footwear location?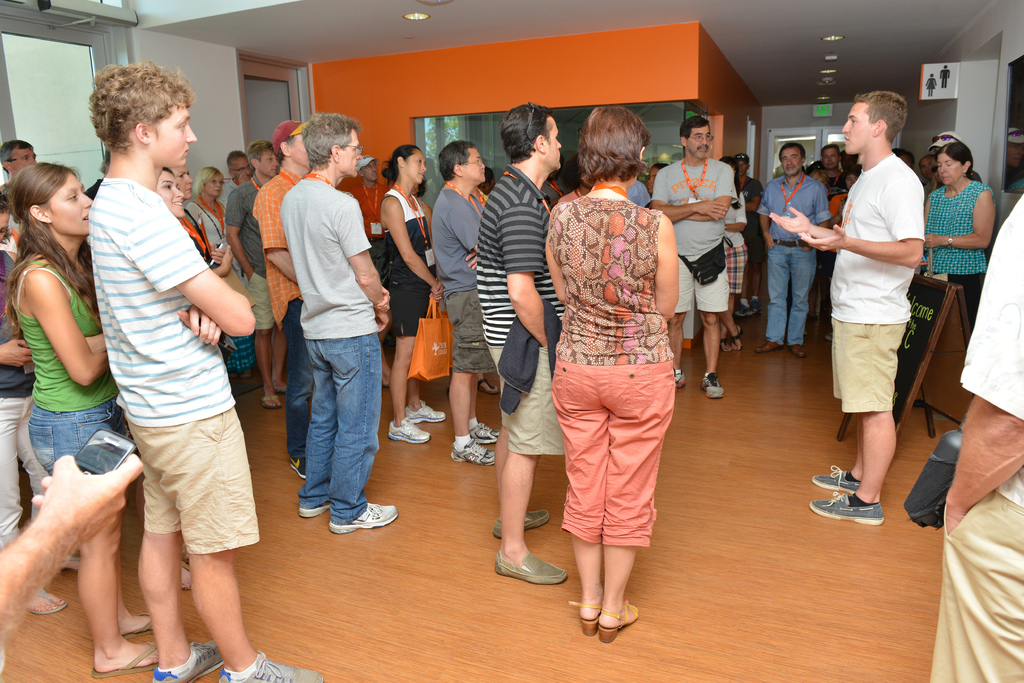
x1=676, y1=368, x2=684, y2=390
